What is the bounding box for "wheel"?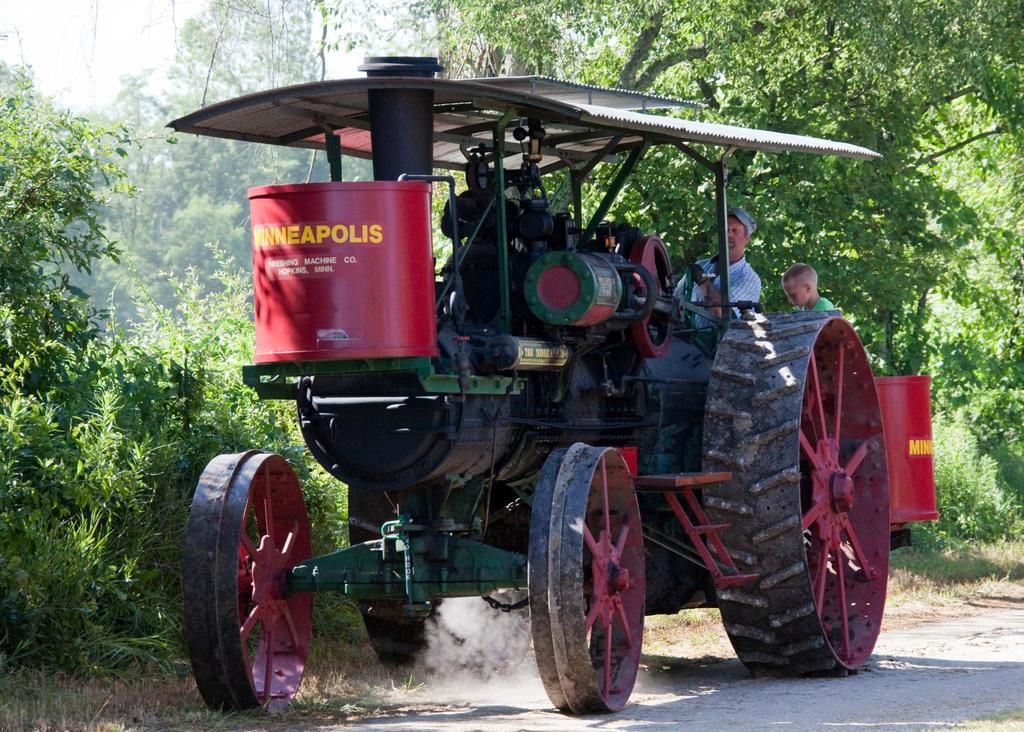
528/442/643/715.
